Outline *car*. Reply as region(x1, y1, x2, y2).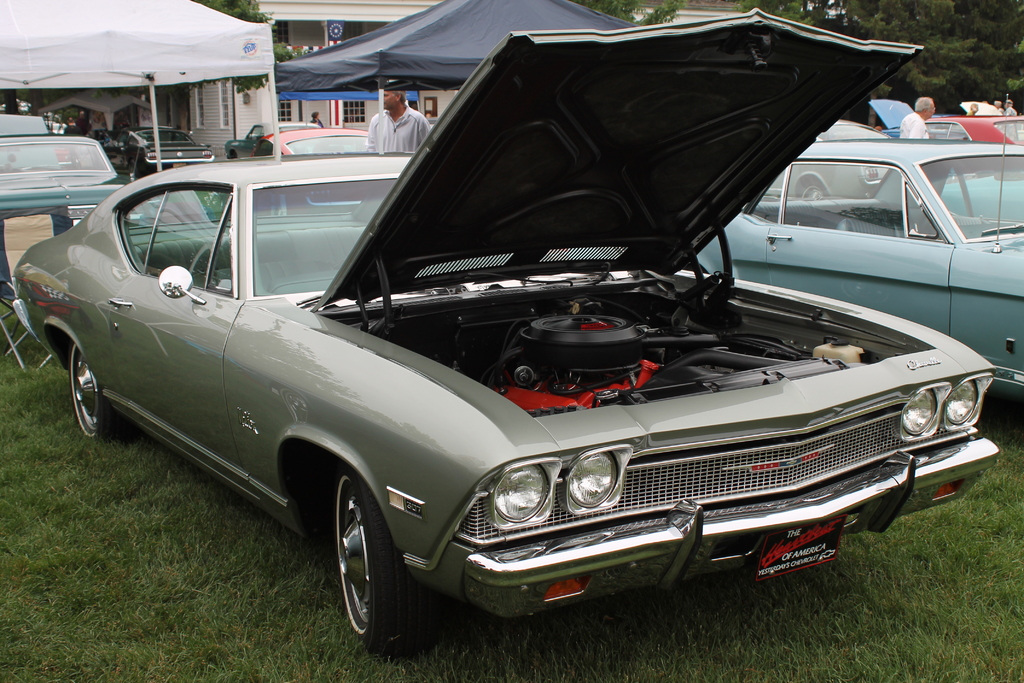
region(224, 124, 314, 163).
